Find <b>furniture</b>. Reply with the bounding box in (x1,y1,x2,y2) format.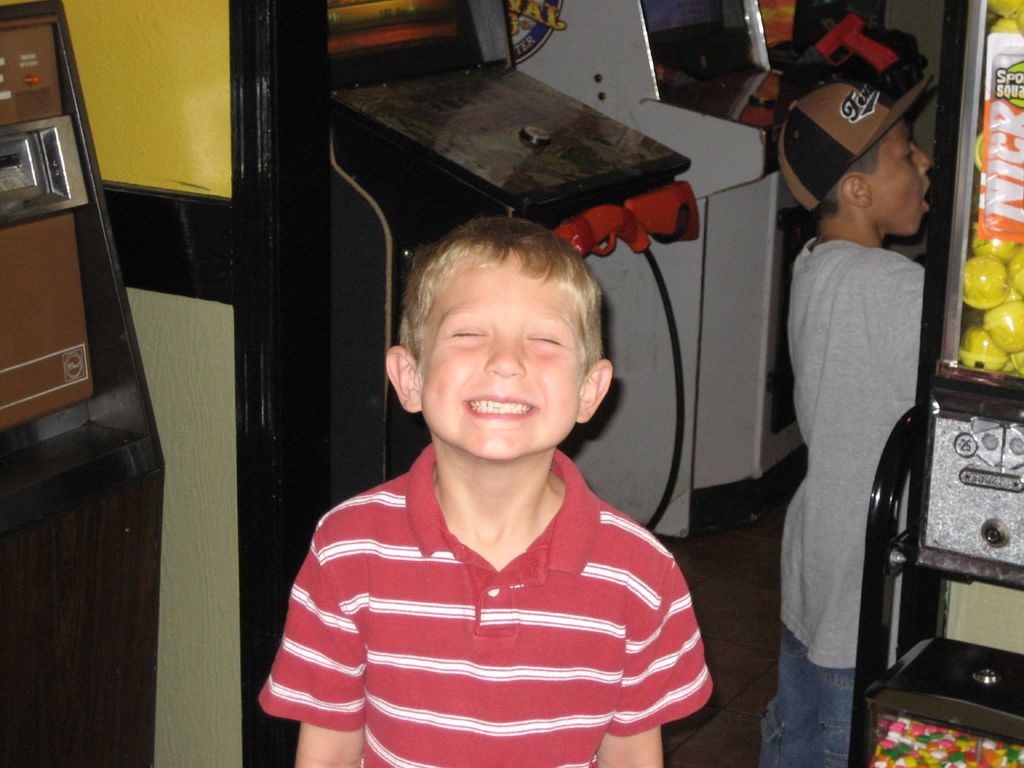
(0,0,166,767).
